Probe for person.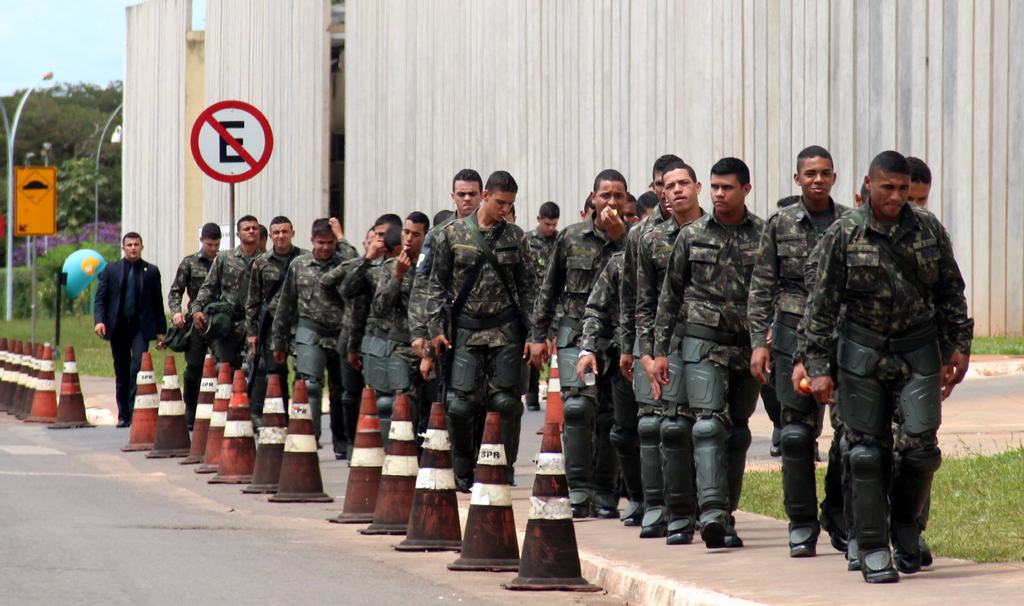
Probe result: 817, 154, 957, 571.
